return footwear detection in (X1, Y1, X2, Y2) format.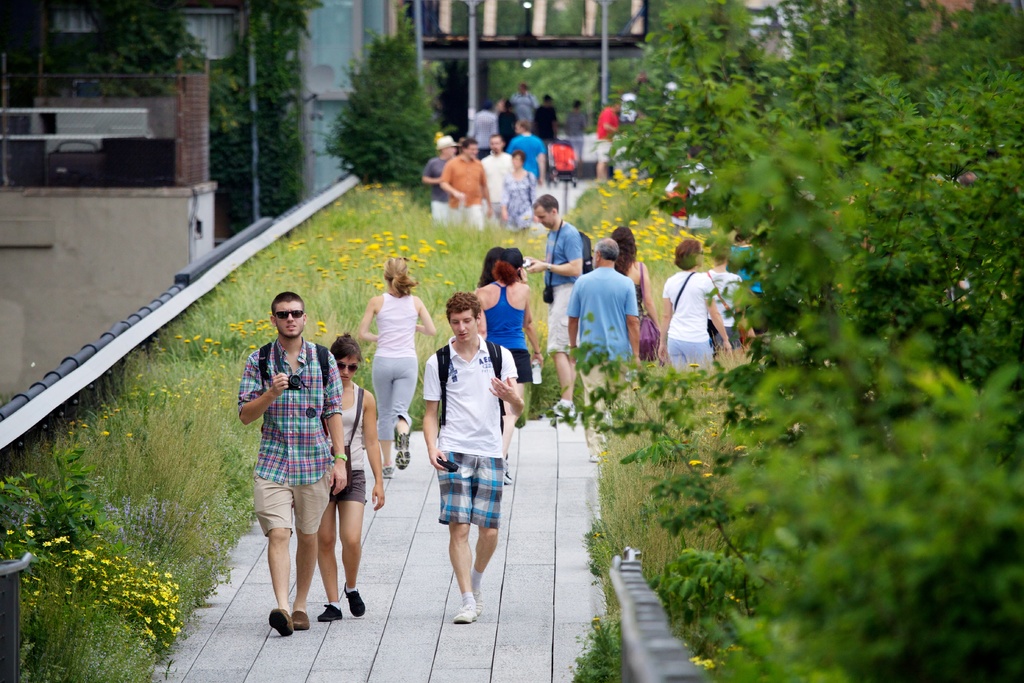
(341, 580, 366, 618).
